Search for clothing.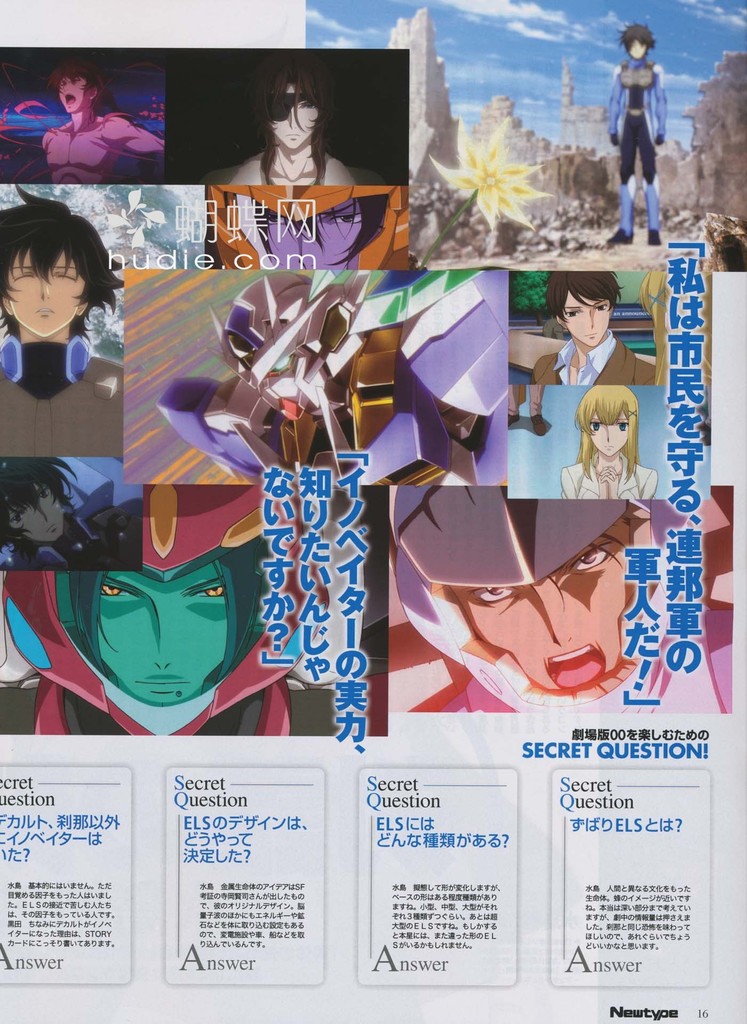
Found at 557/337/622/391.
